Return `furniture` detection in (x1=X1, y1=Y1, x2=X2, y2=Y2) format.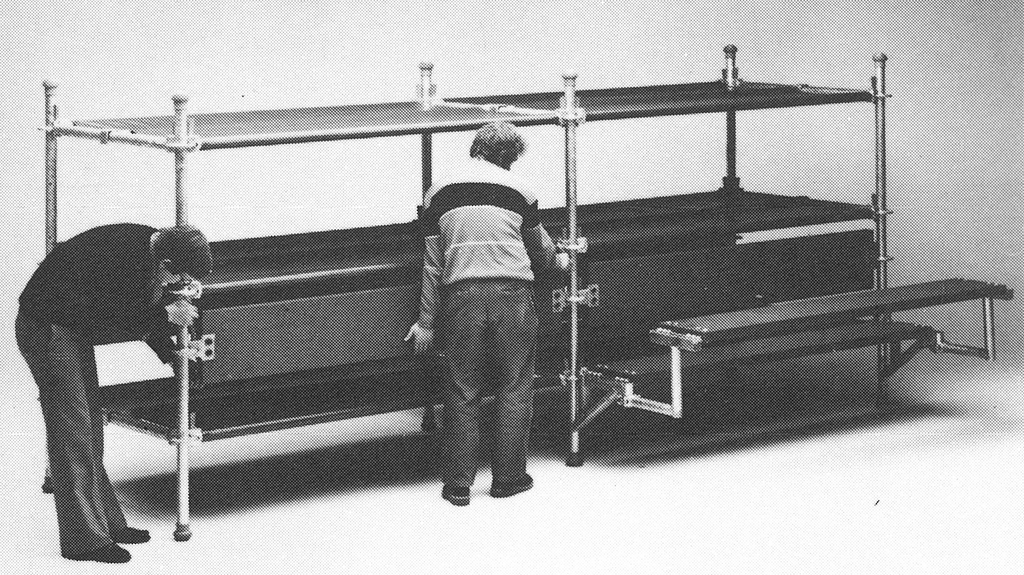
(x1=39, y1=43, x2=1012, y2=543).
